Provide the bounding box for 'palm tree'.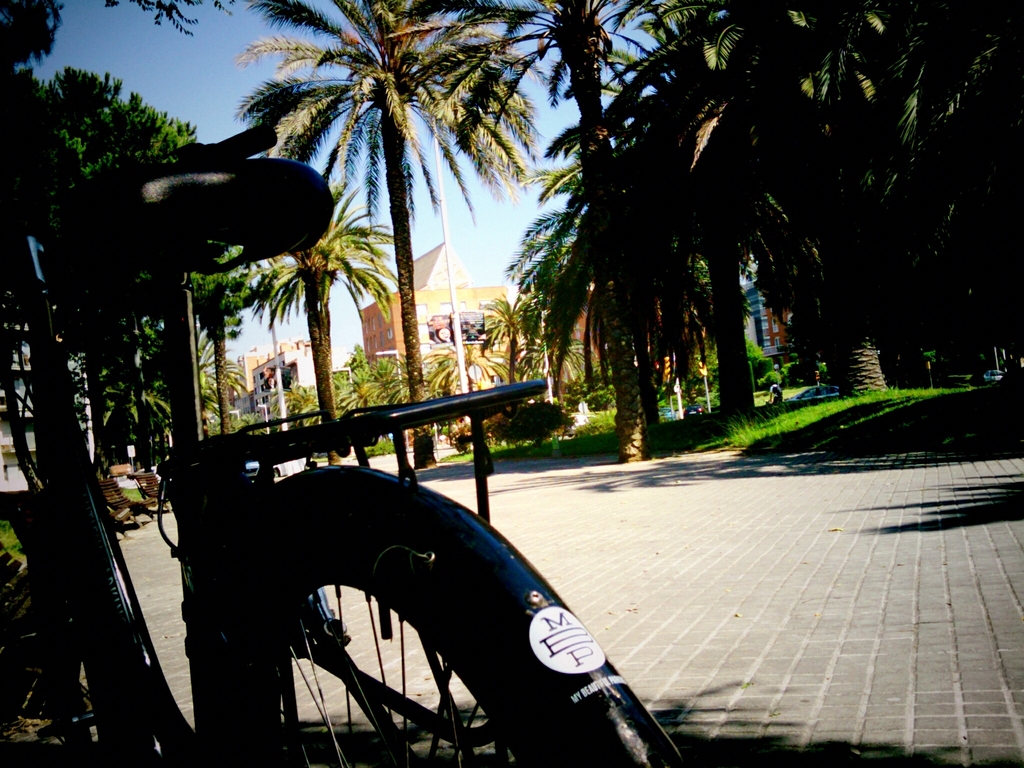
box=[417, 332, 505, 478].
